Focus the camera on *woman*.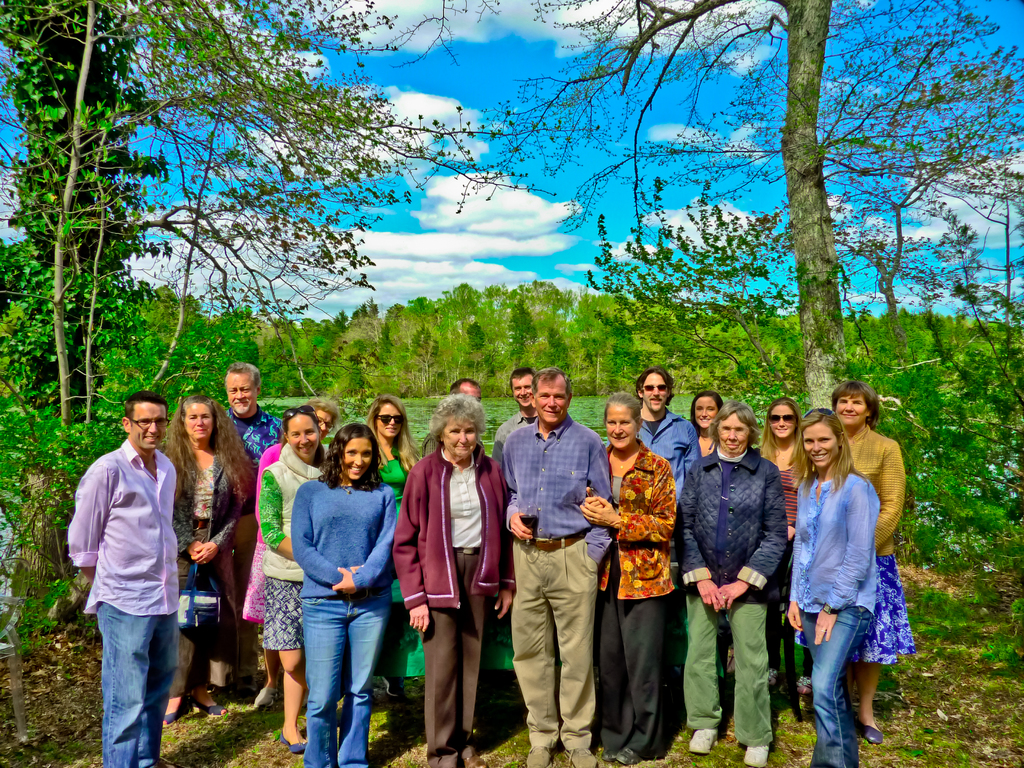
Focus region: pyautogui.locateOnScreen(685, 393, 725, 463).
